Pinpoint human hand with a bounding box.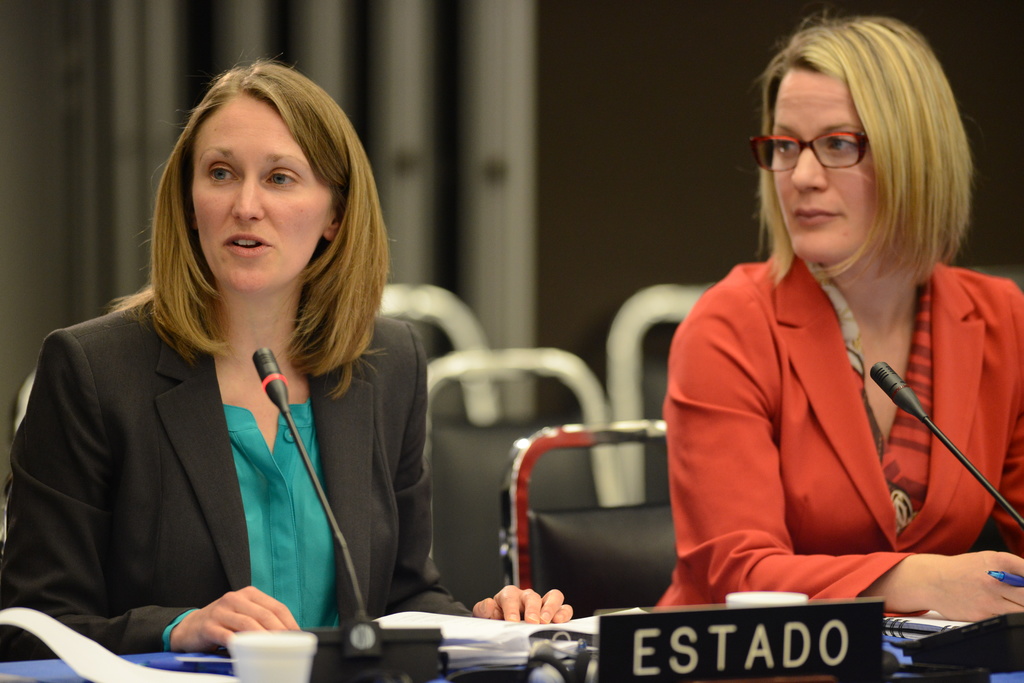
bbox(929, 552, 1023, 625).
